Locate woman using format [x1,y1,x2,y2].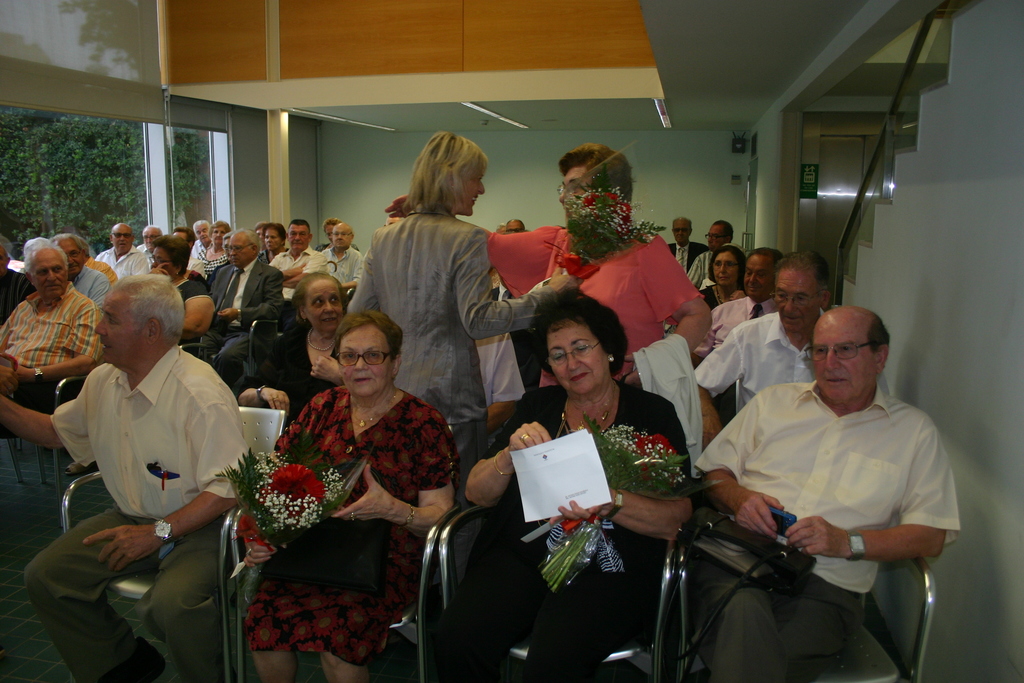
[240,309,461,680].
